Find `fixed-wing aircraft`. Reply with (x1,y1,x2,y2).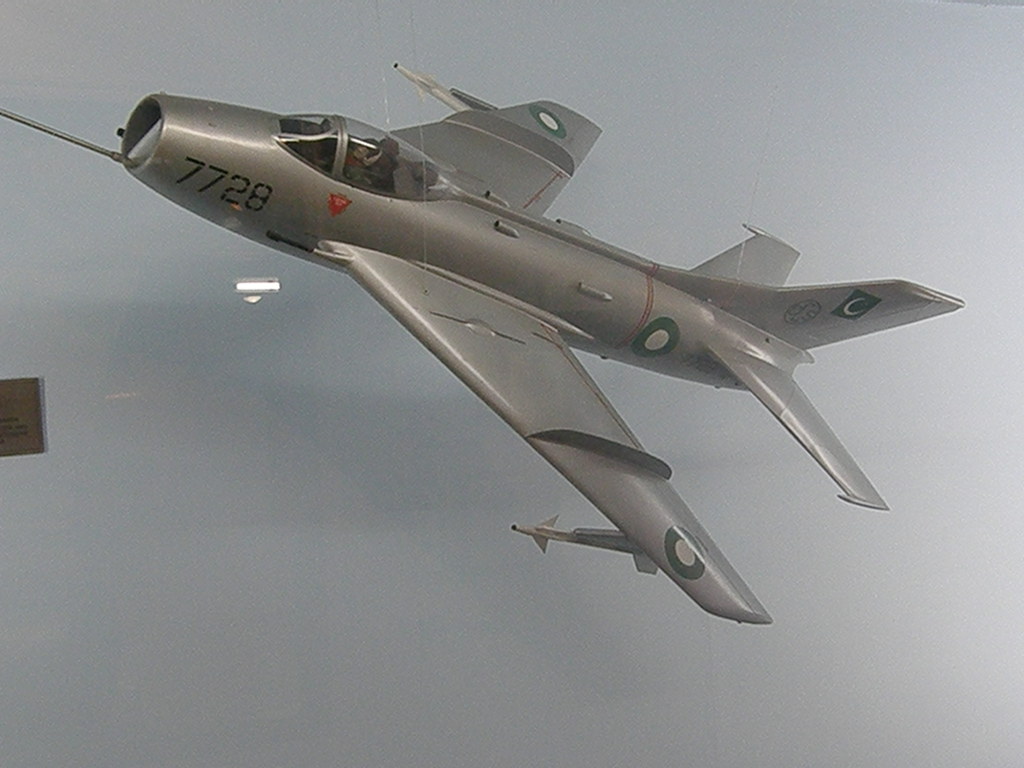
(1,57,976,624).
